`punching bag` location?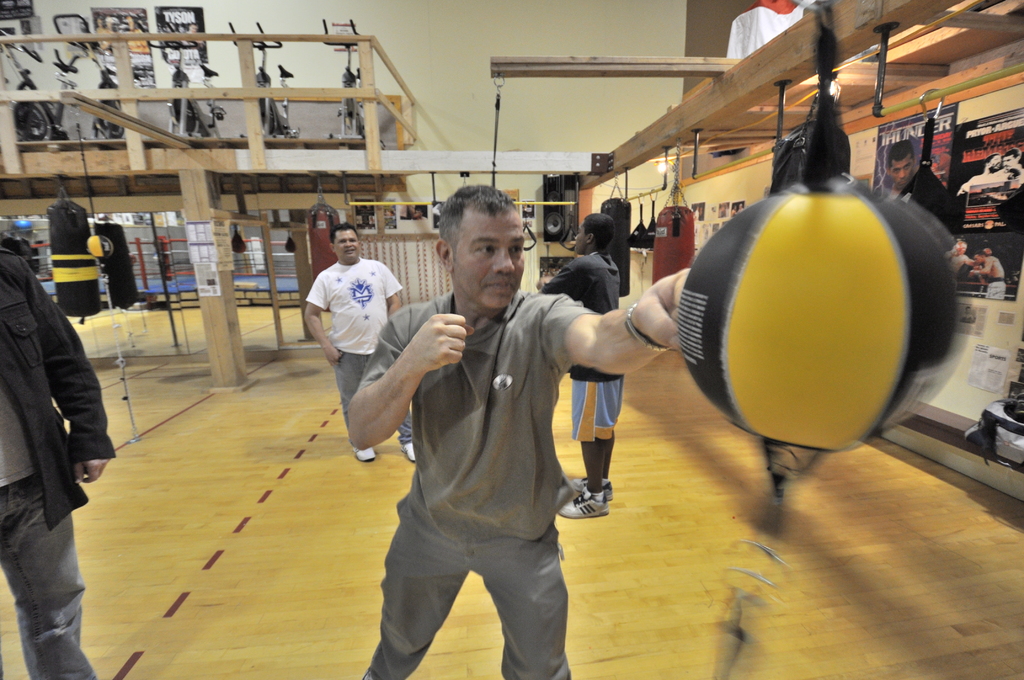
bbox(305, 203, 339, 313)
